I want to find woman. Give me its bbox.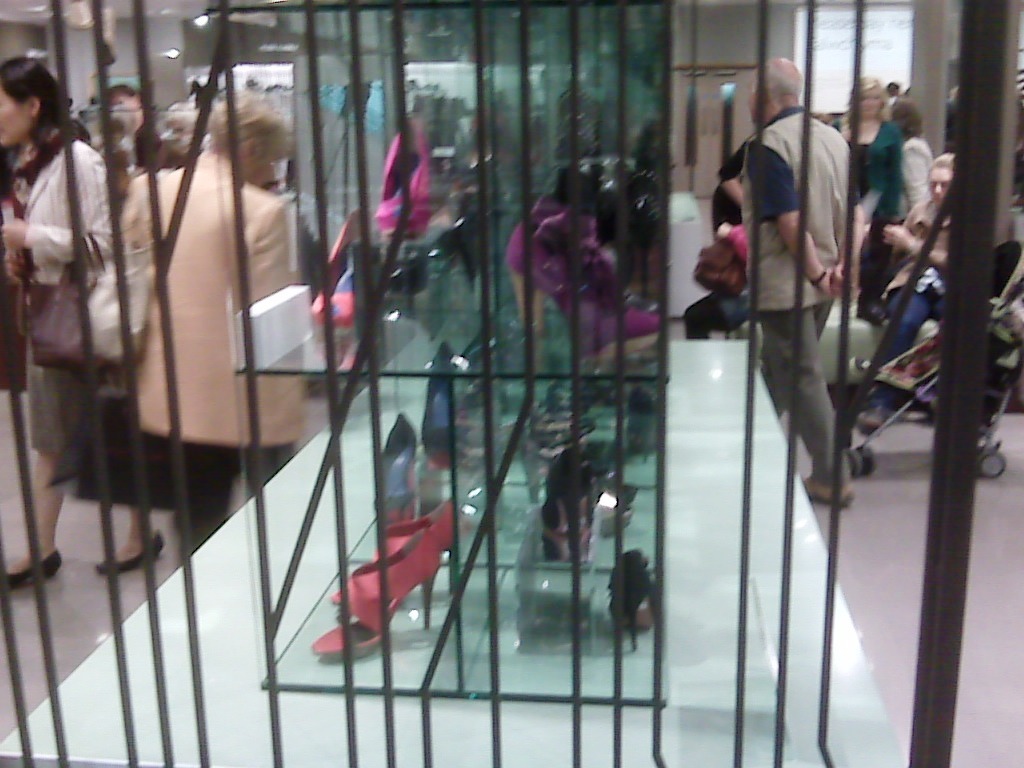
detection(861, 149, 957, 377).
